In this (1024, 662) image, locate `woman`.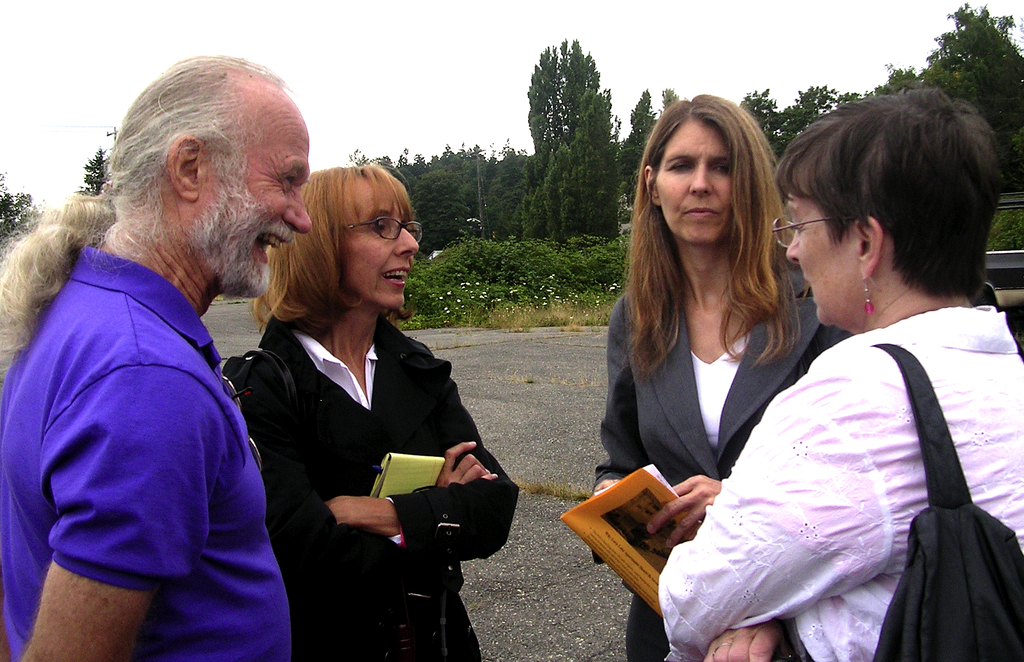
Bounding box: select_region(662, 88, 1023, 661).
